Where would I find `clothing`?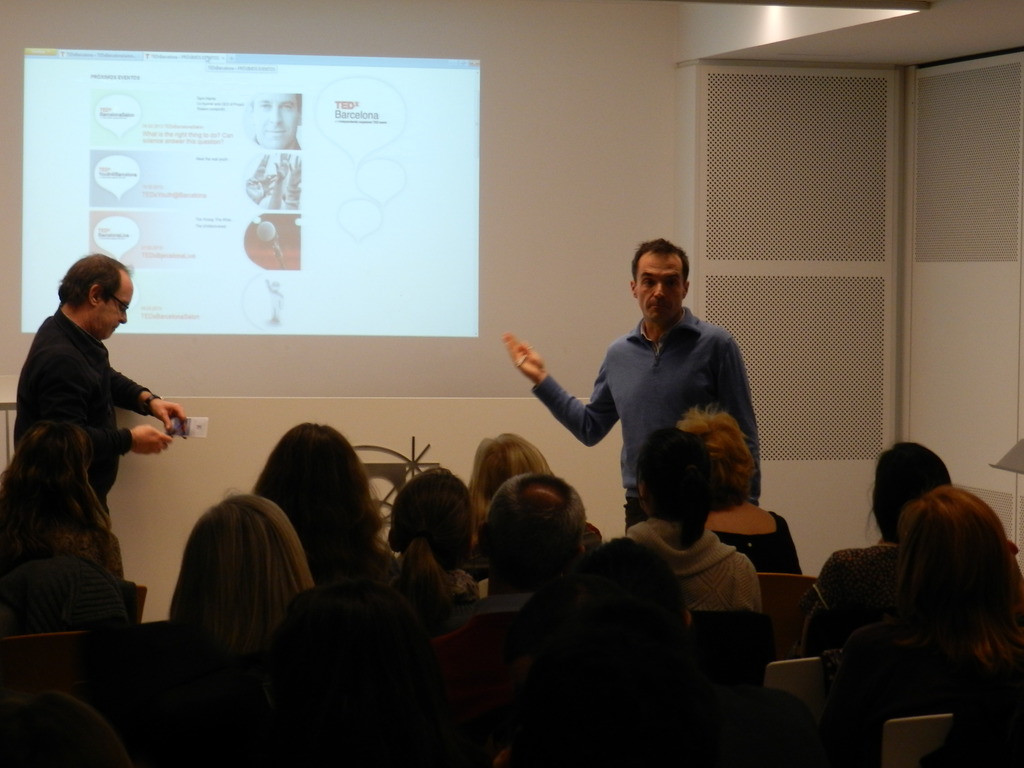
At box(543, 276, 766, 524).
